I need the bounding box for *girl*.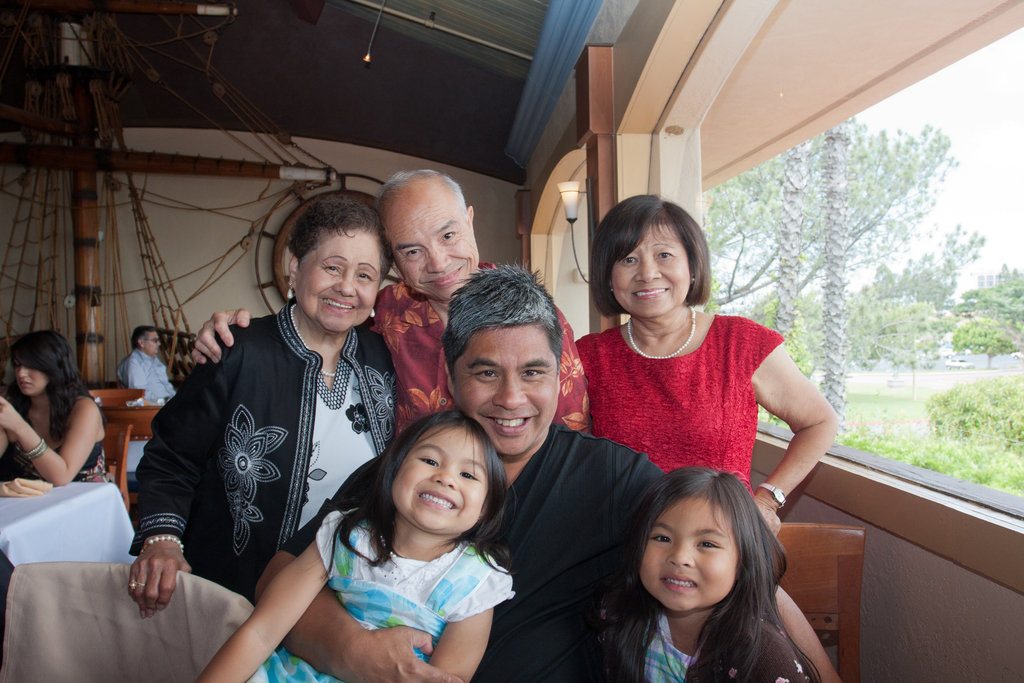
Here it is: bbox=(1, 330, 116, 495).
